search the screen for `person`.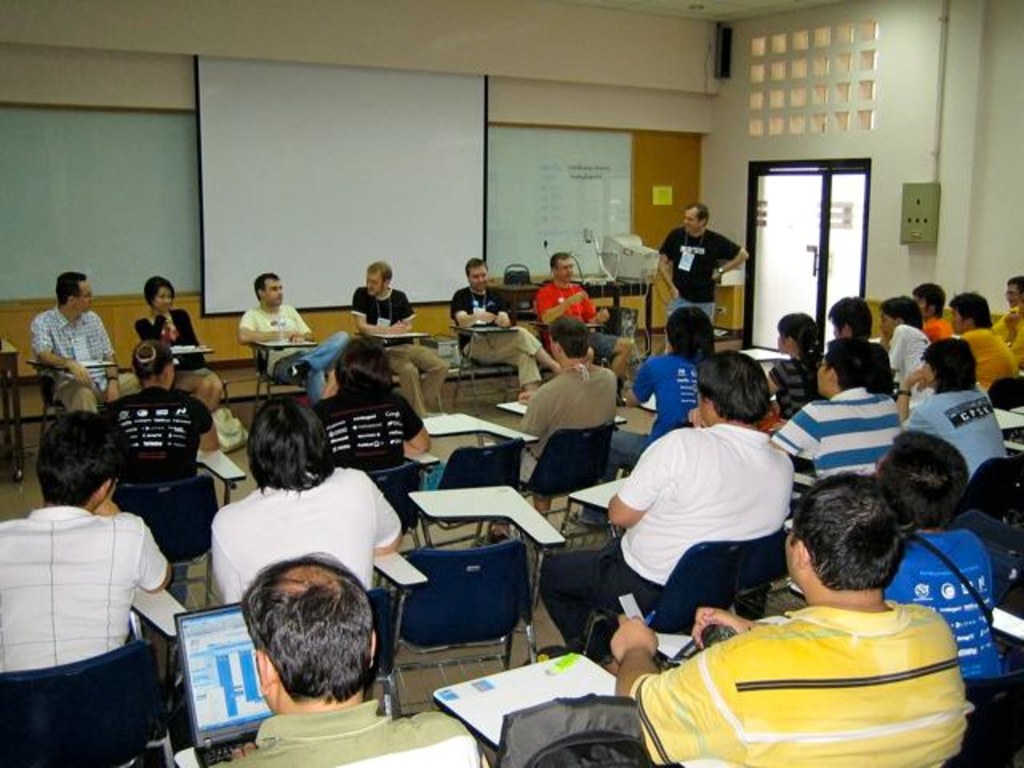
Found at (101, 333, 224, 478).
